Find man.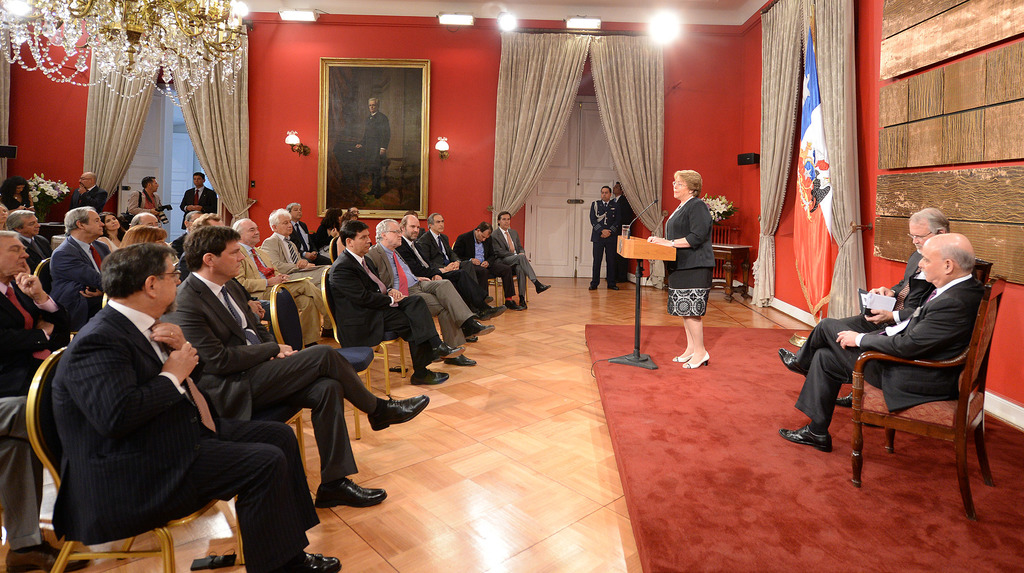
BBox(612, 178, 639, 288).
